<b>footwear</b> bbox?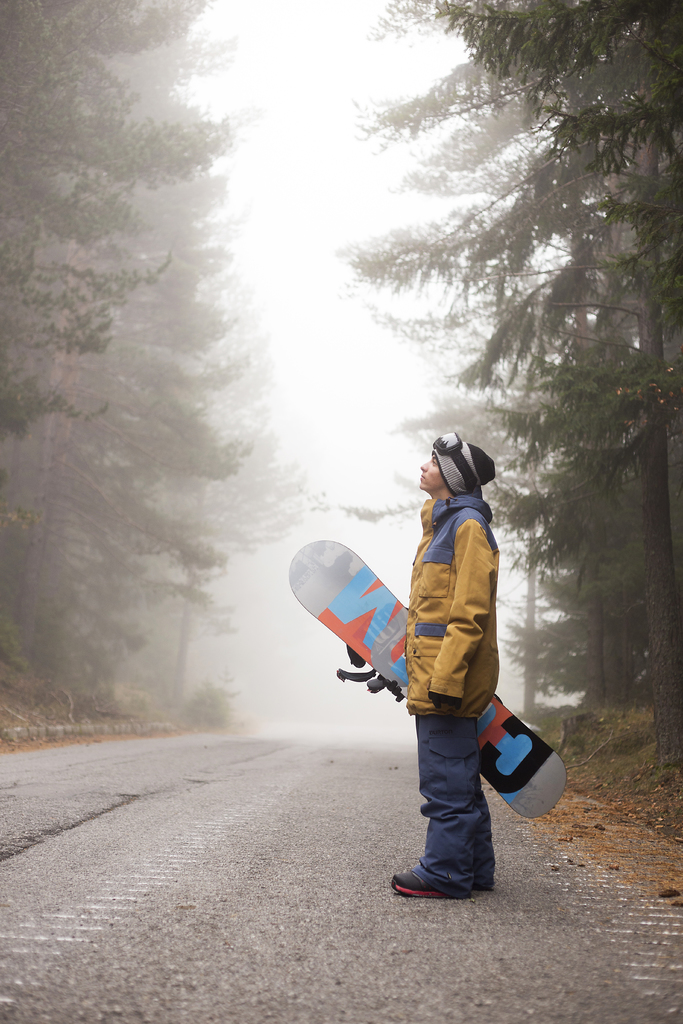
<box>398,849,490,905</box>
